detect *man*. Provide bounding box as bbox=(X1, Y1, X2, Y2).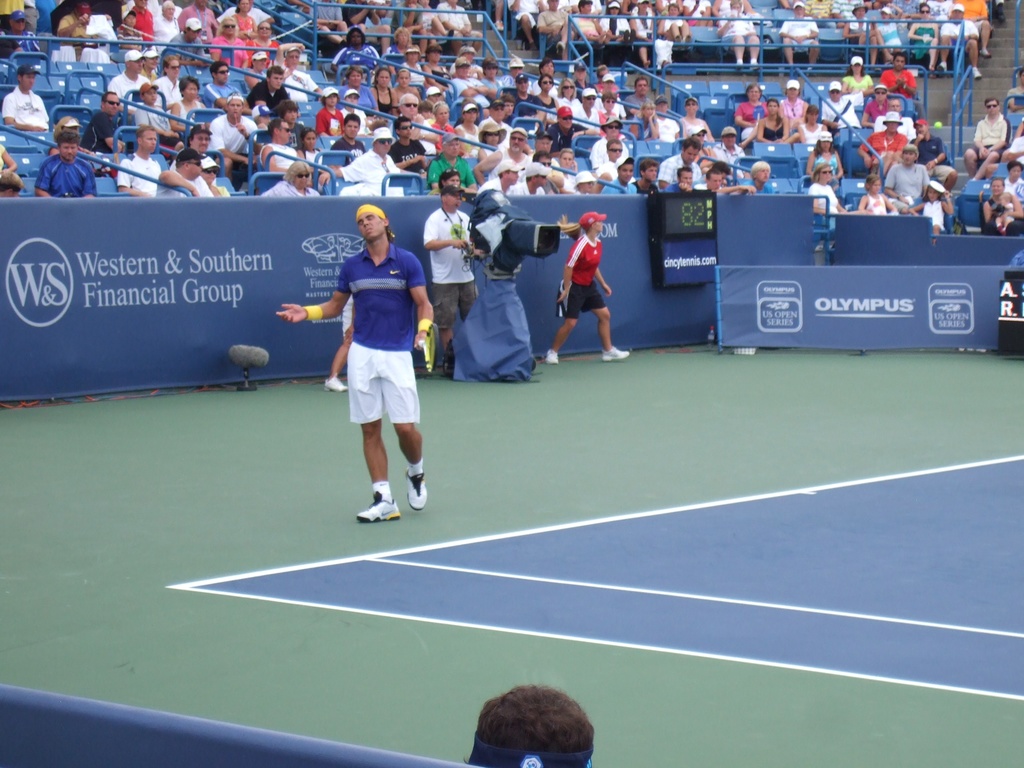
bbox=(624, 73, 658, 113).
